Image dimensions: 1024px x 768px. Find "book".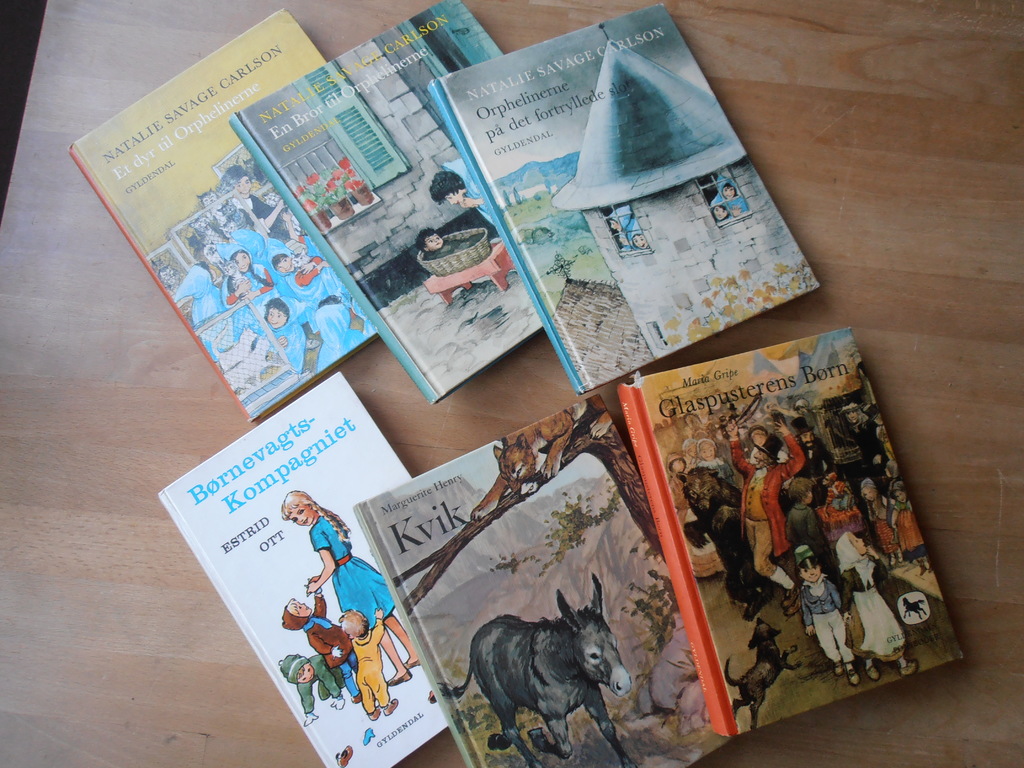
(350, 398, 742, 767).
